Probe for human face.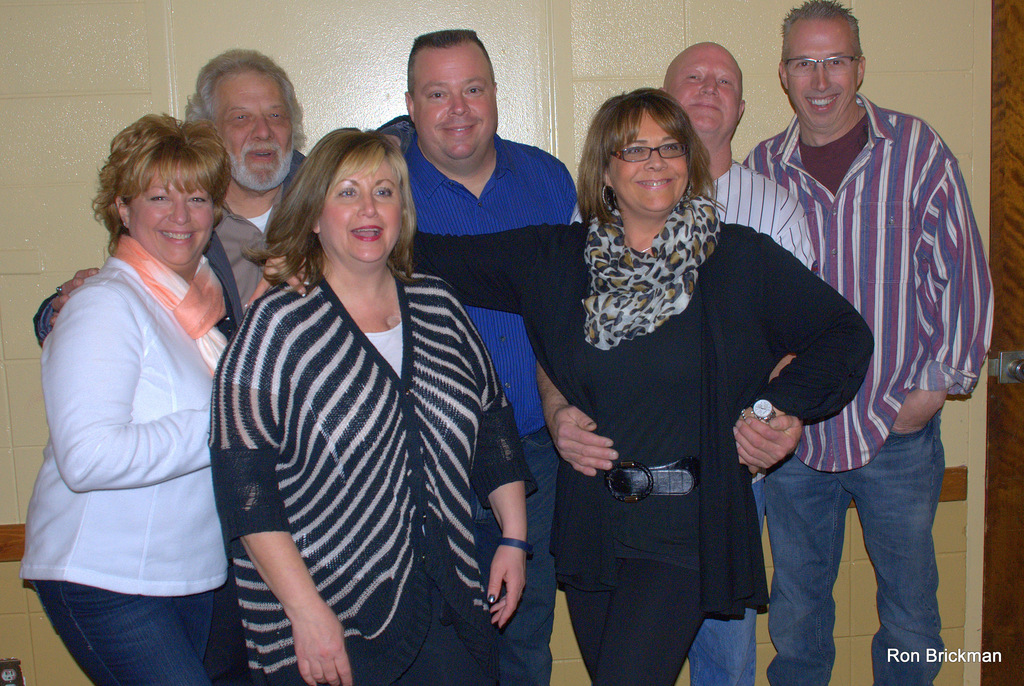
Probe result: <box>212,72,298,194</box>.
